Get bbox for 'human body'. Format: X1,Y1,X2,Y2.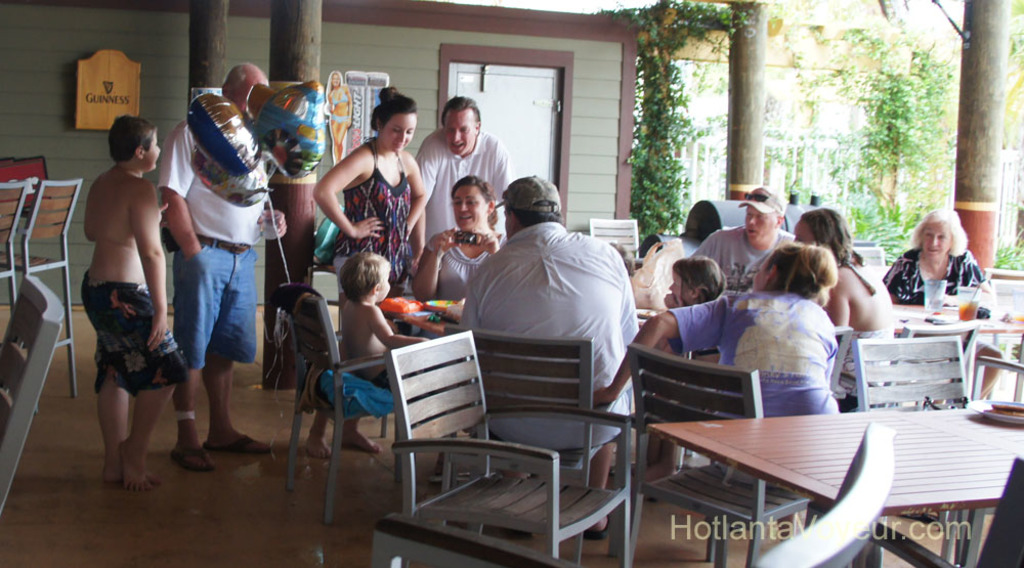
160,60,288,474.
